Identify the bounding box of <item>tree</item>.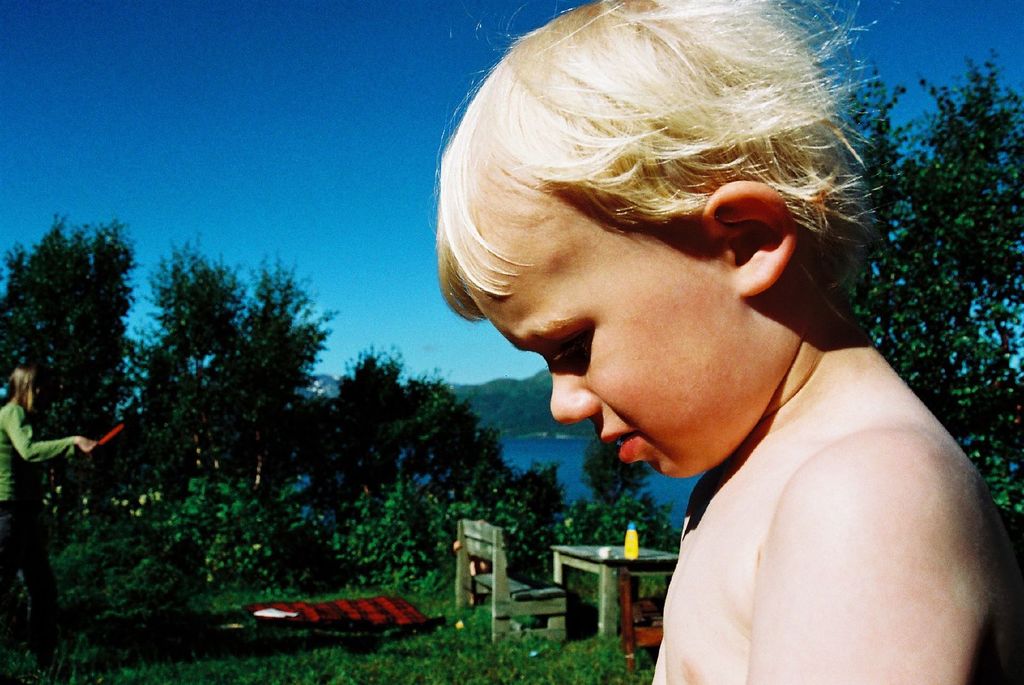
pyautogui.locateOnScreen(849, 50, 1023, 534).
